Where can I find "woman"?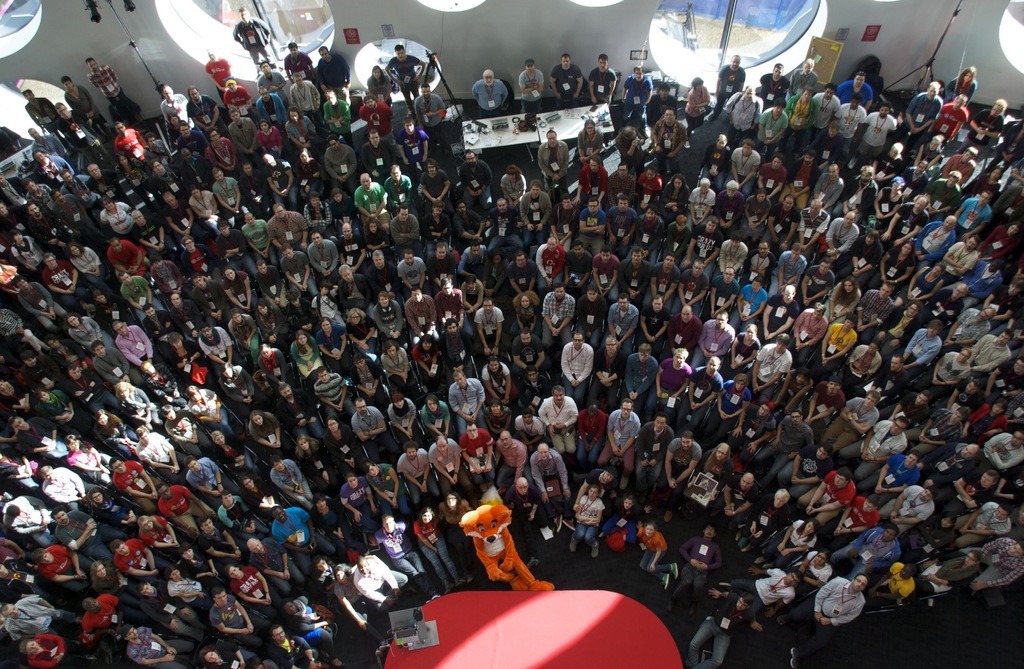
You can find it at box(184, 541, 227, 597).
